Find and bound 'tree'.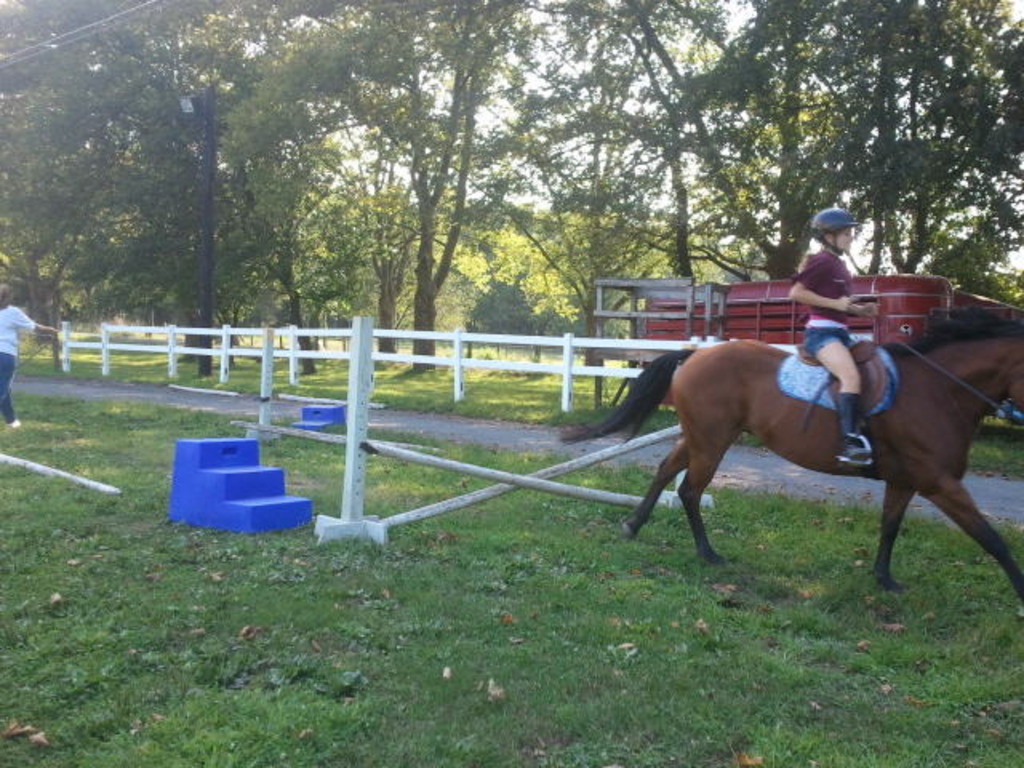
Bound: box=[662, 0, 1022, 432].
